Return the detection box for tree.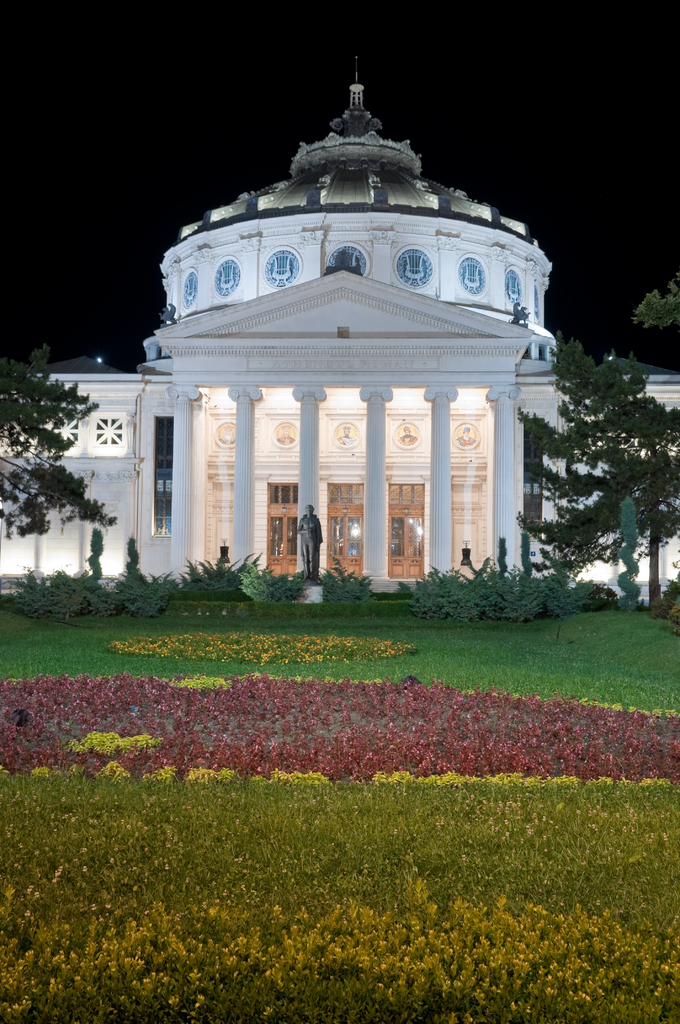
<region>509, 324, 679, 620</region>.
